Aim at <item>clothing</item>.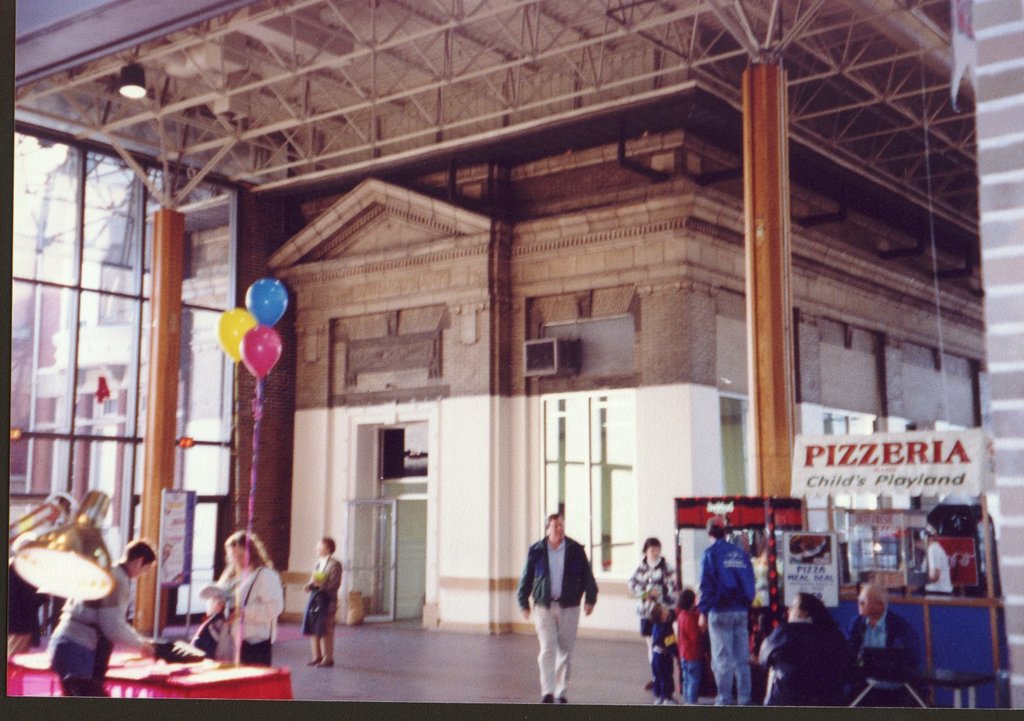
Aimed at 624:558:678:643.
